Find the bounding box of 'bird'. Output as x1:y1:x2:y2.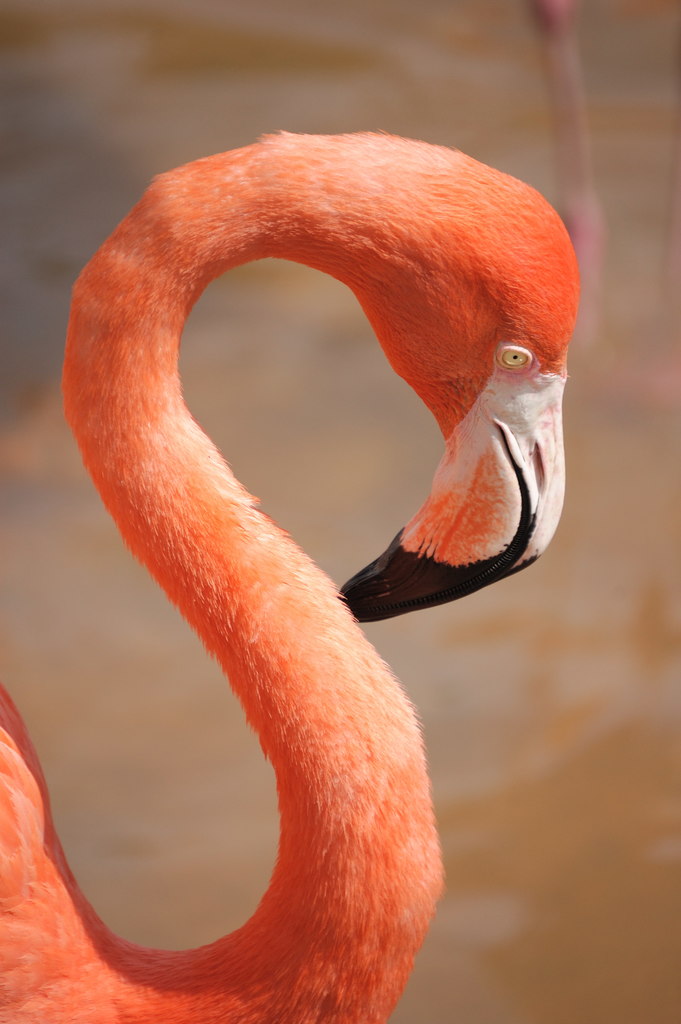
0:124:570:1023.
